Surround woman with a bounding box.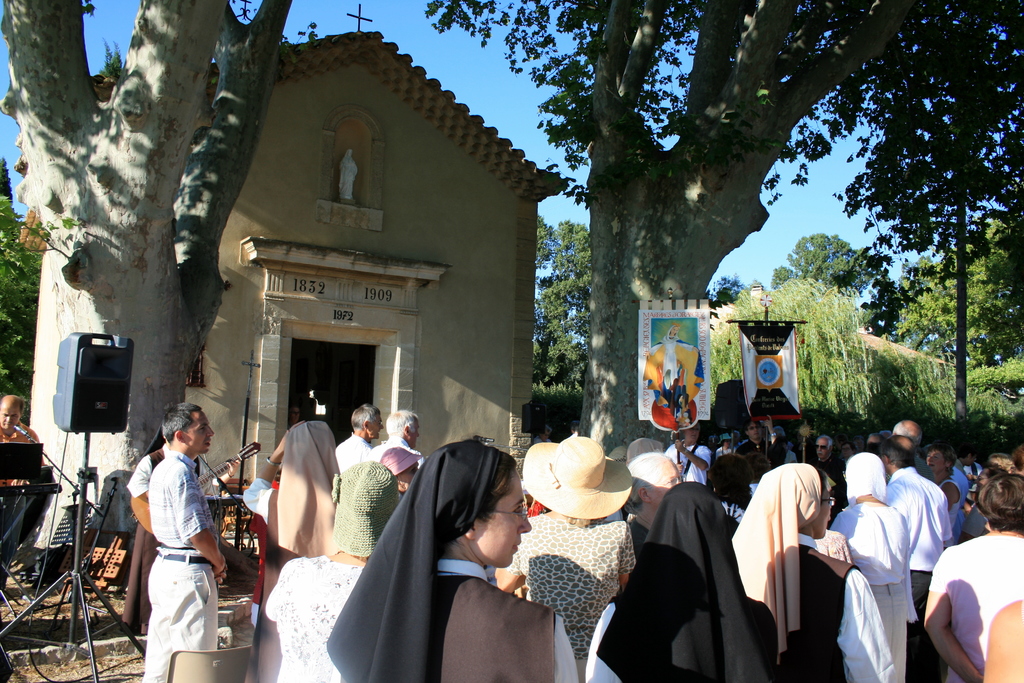
[x1=236, y1=420, x2=345, y2=682].
